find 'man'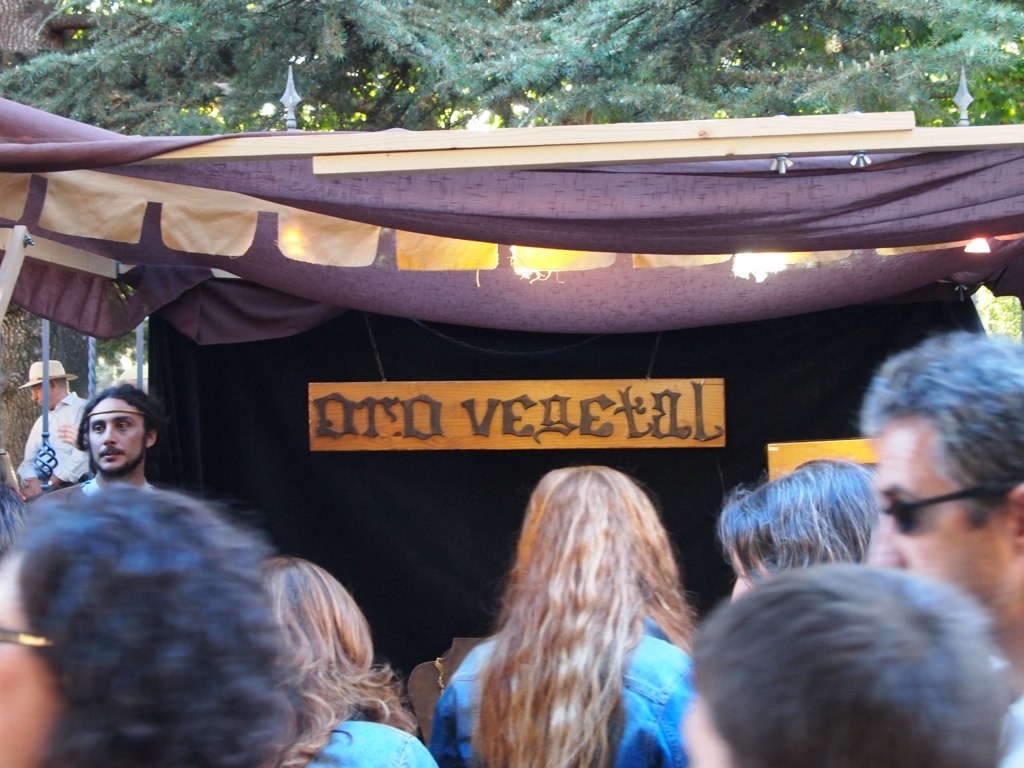
BBox(859, 335, 1023, 767)
